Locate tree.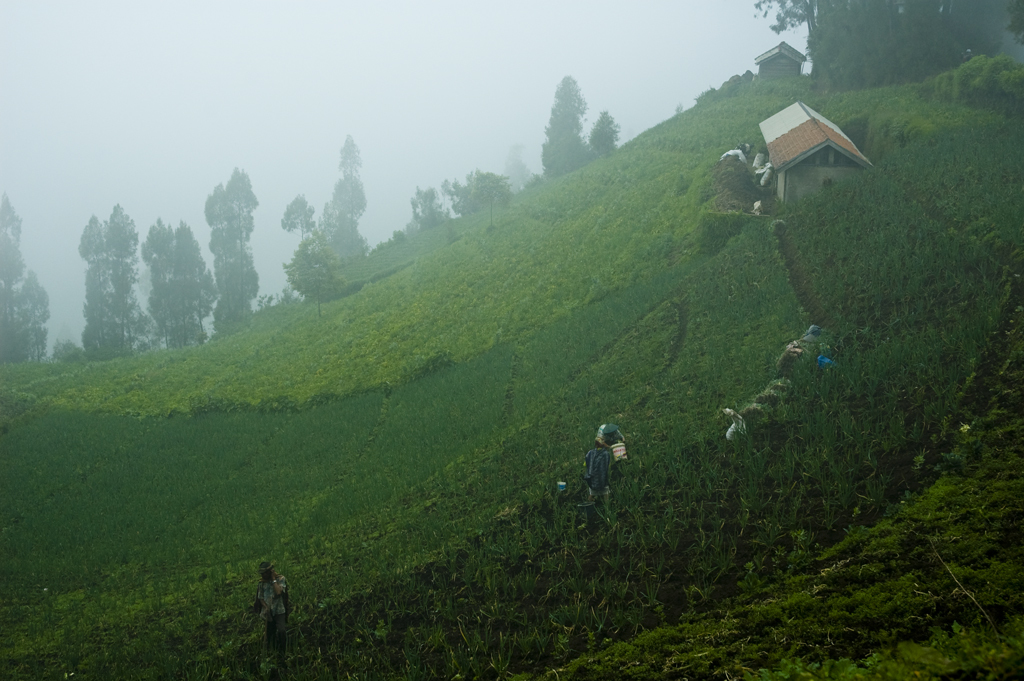
Bounding box: select_region(0, 186, 49, 368).
